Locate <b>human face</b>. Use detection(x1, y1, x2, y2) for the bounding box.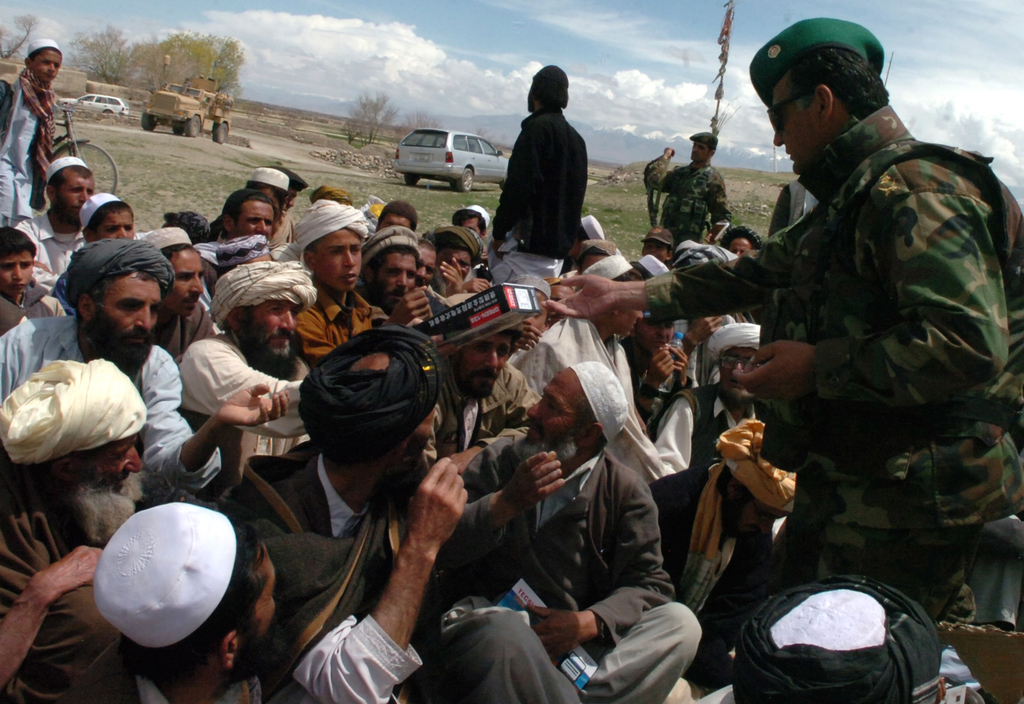
detection(456, 252, 472, 273).
